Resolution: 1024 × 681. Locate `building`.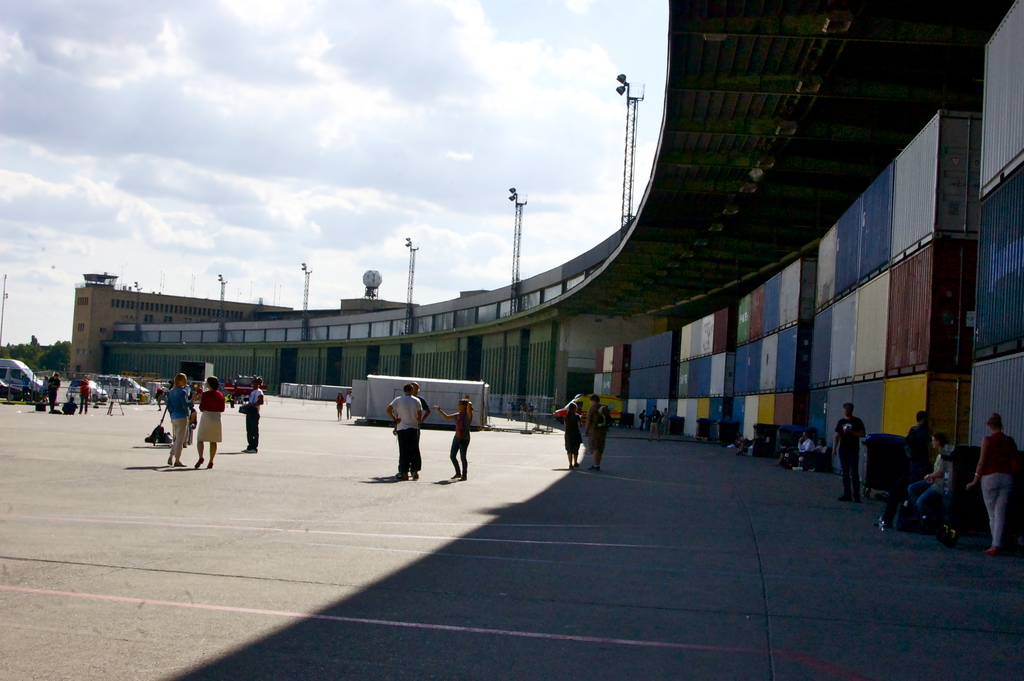
[58, 0, 1023, 560].
